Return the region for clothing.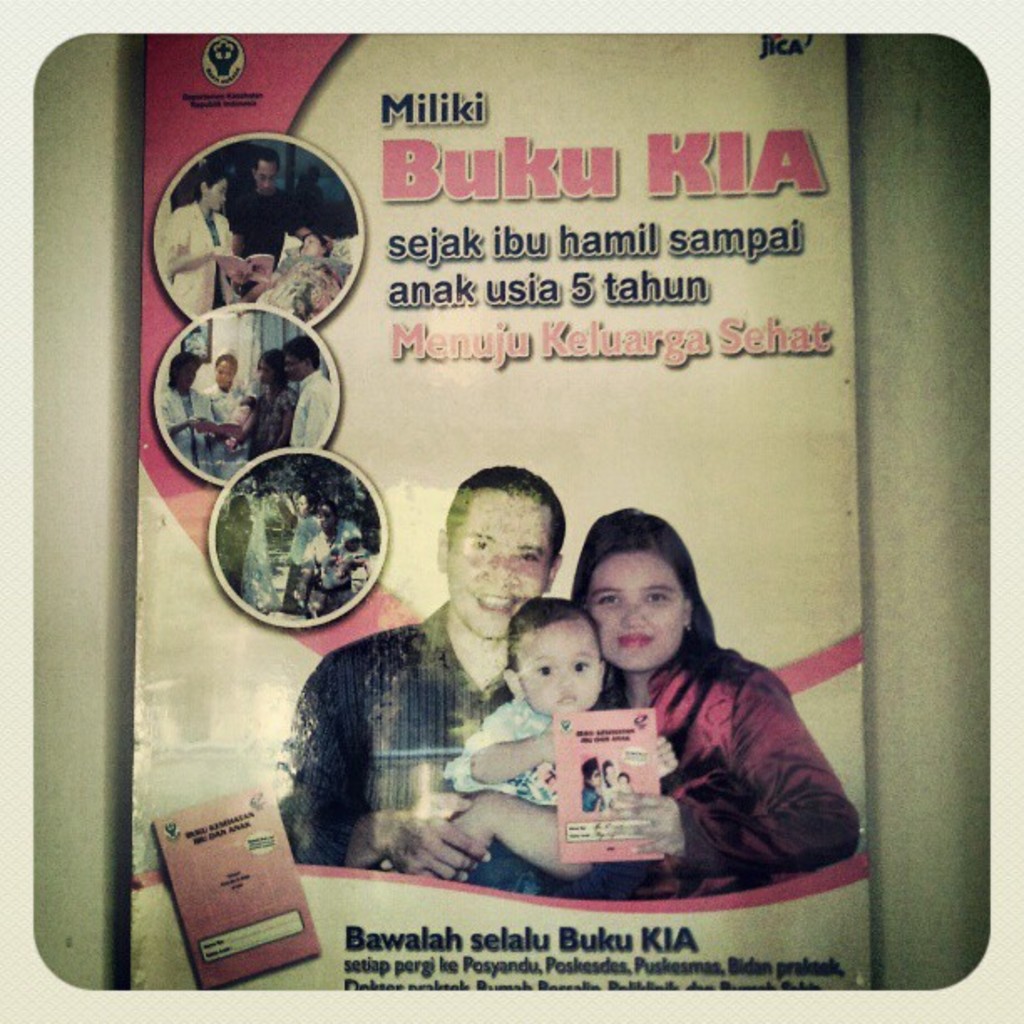
269:592:554:895.
